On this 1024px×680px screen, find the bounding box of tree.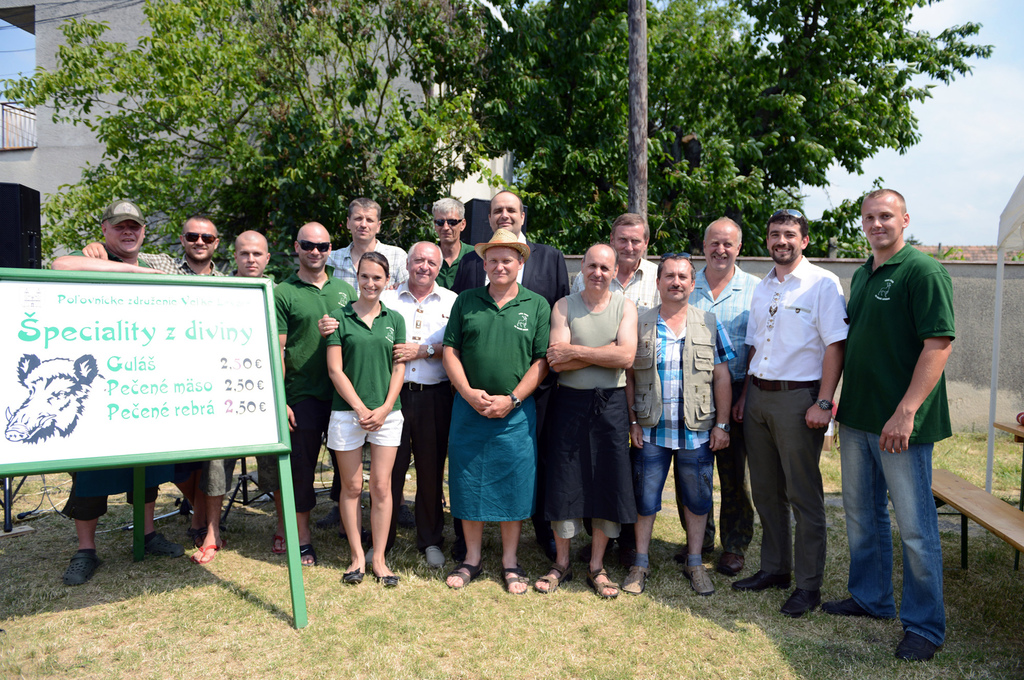
Bounding box: 479,0,984,266.
